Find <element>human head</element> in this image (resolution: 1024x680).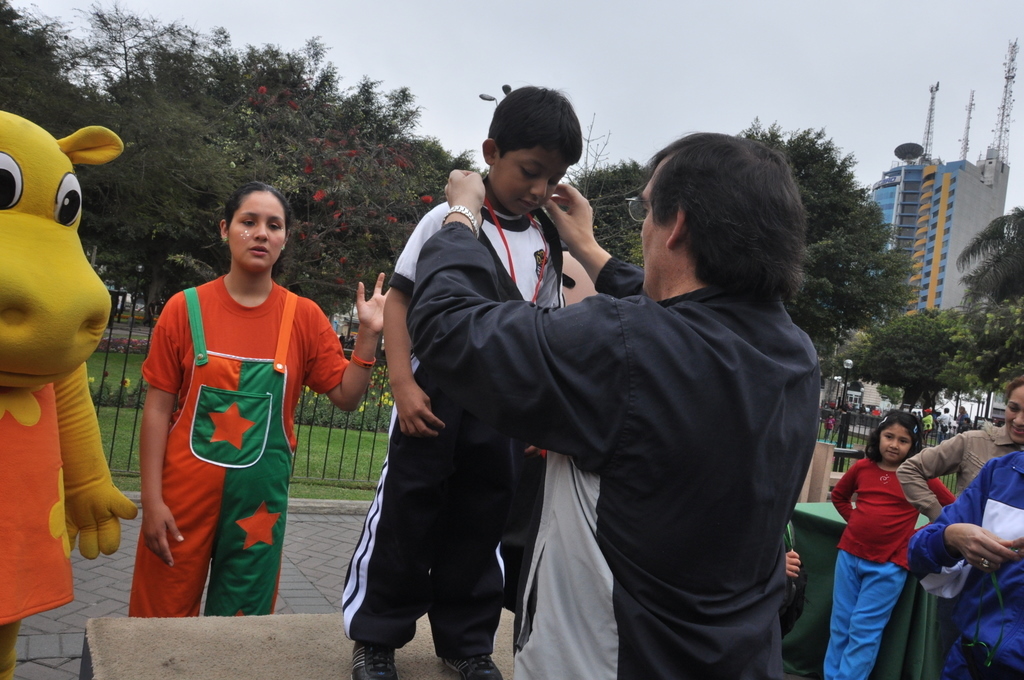
left=637, top=130, right=805, bottom=297.
